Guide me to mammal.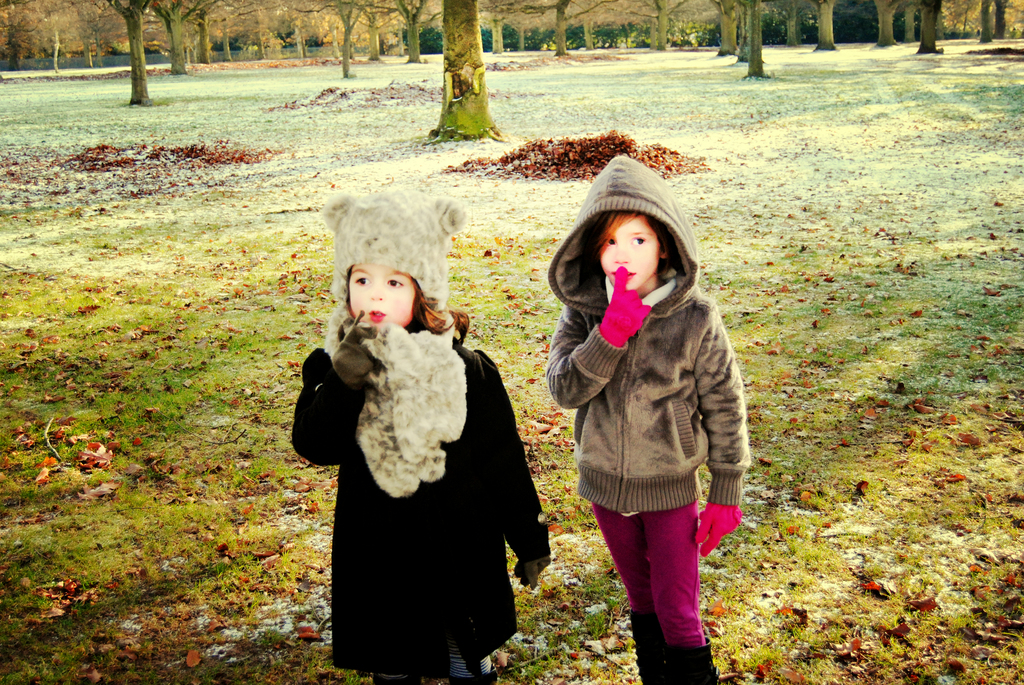
Guidance: 550/150/745/684.
